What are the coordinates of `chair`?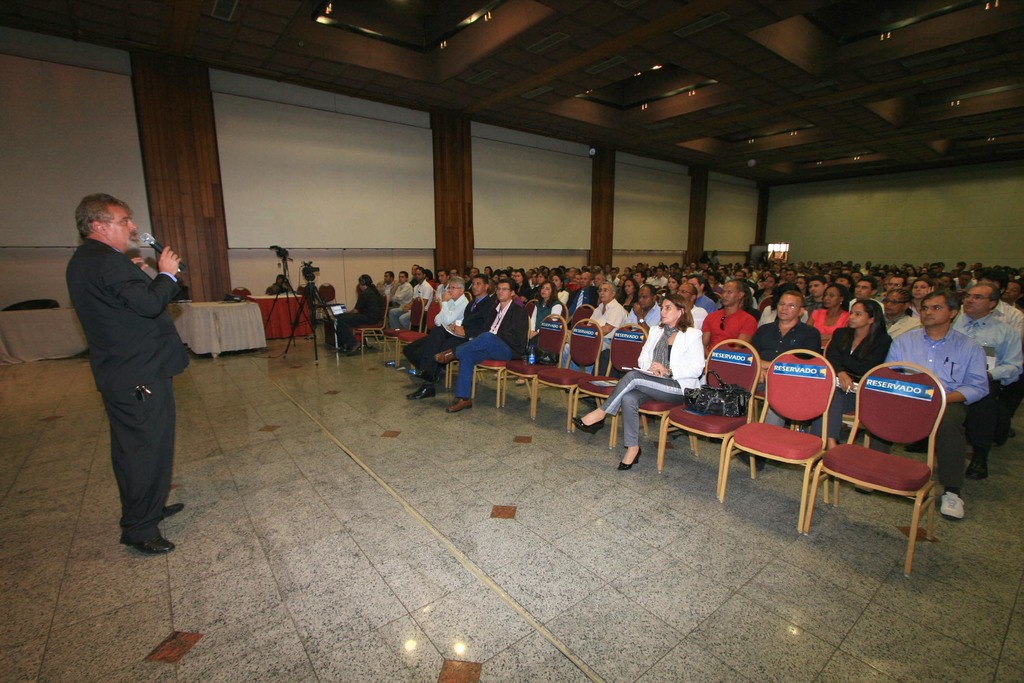
<bbox>532, 316, 600, 432</bbox>.
